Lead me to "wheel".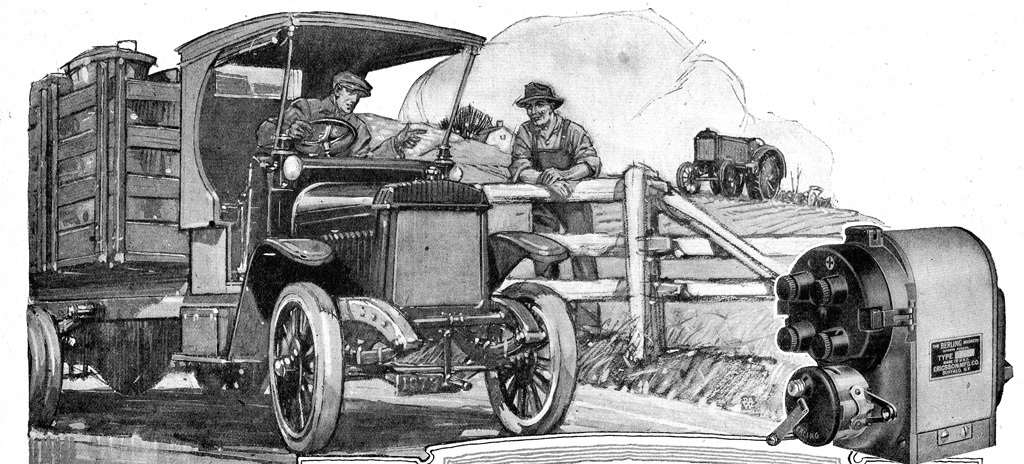
Lead to [left=674, top=159, right=706, bottom=198].
